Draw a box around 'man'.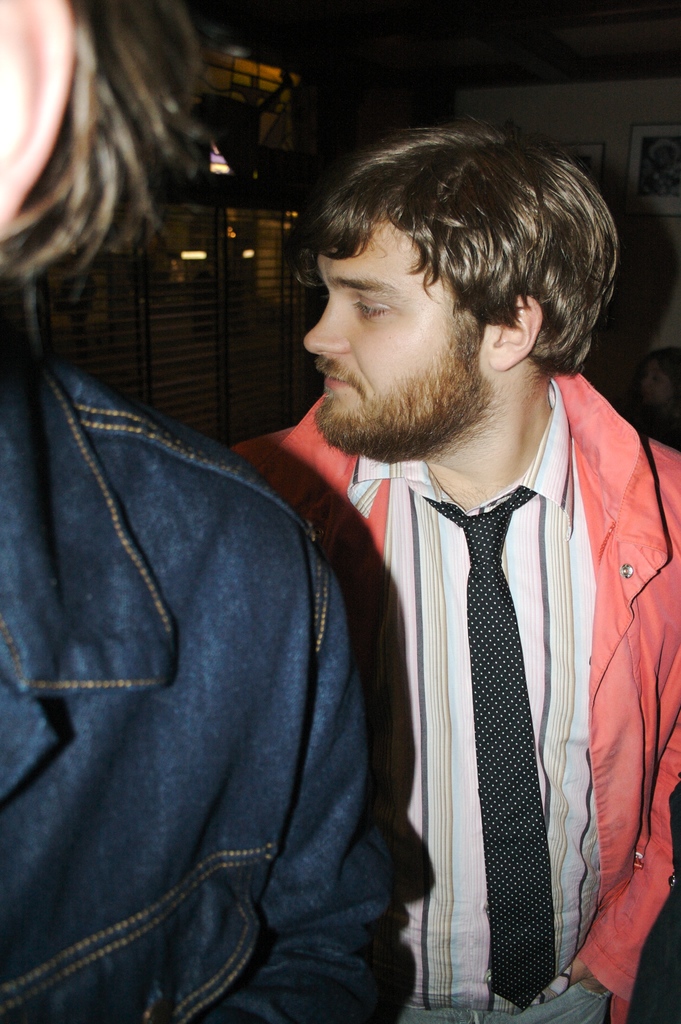
[0,0,395,1023].
